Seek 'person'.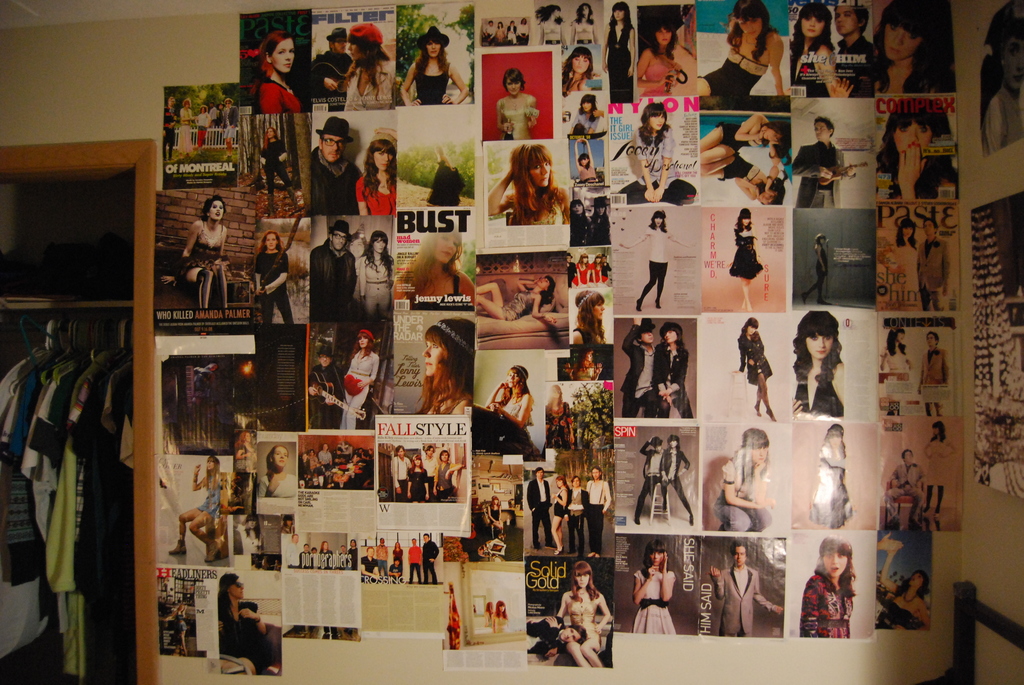
353,141,393,212.
